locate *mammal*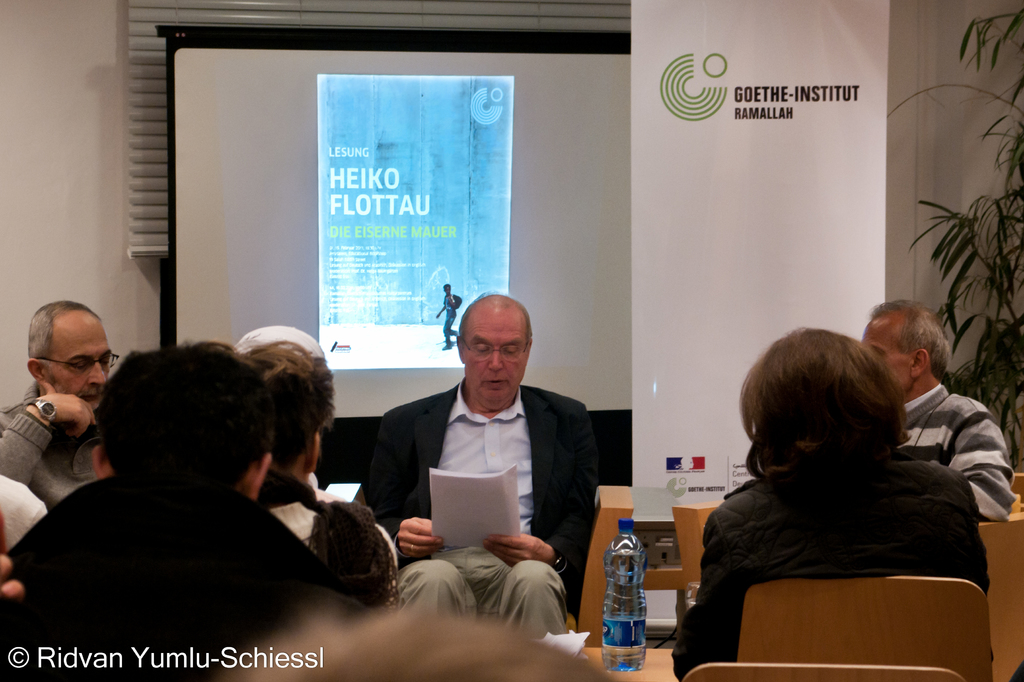
l=1, t=305, r=125, b=523
